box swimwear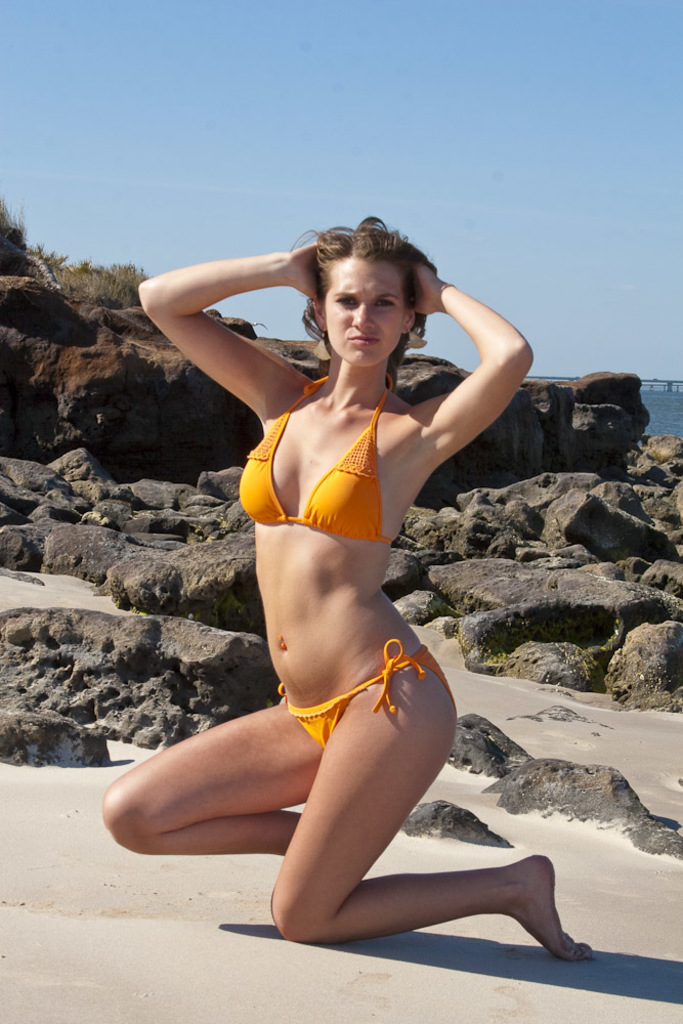
238:381:392:542
